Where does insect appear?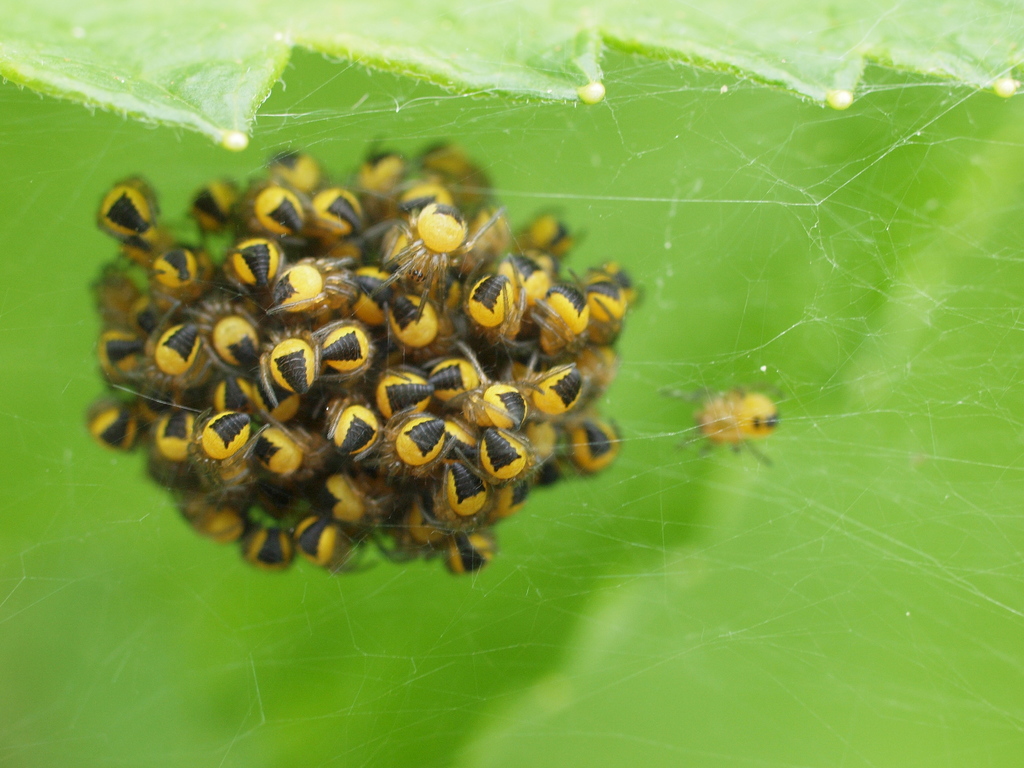
Appears at x1=359 y1=269 x2=395 y2=331.
